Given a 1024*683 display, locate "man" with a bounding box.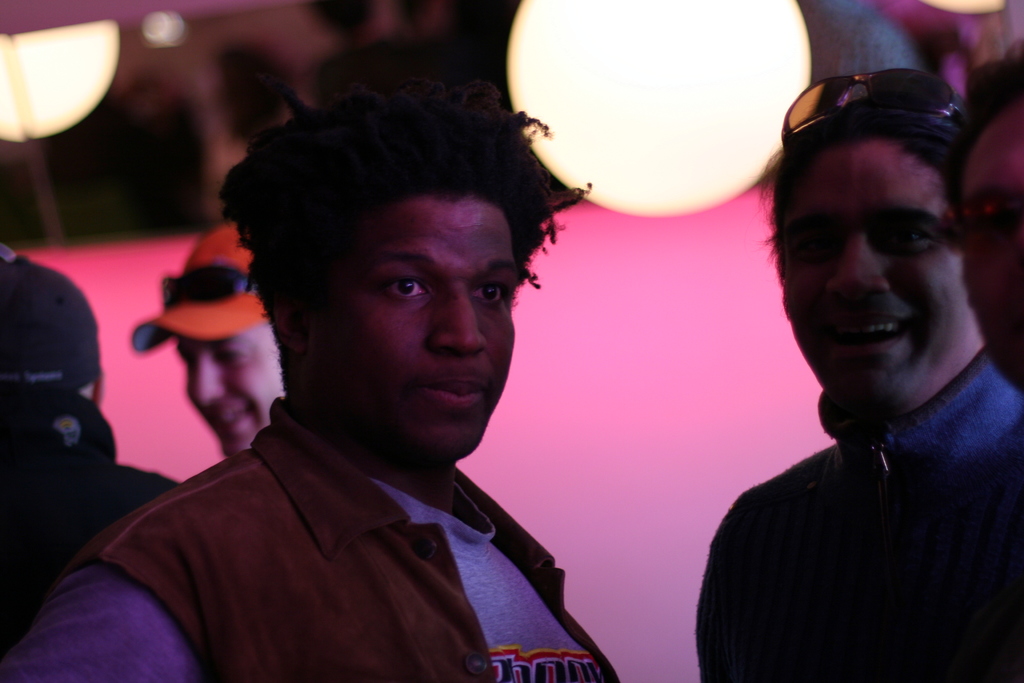
Located: [left=132, top=218, right=287, bottom=457].
